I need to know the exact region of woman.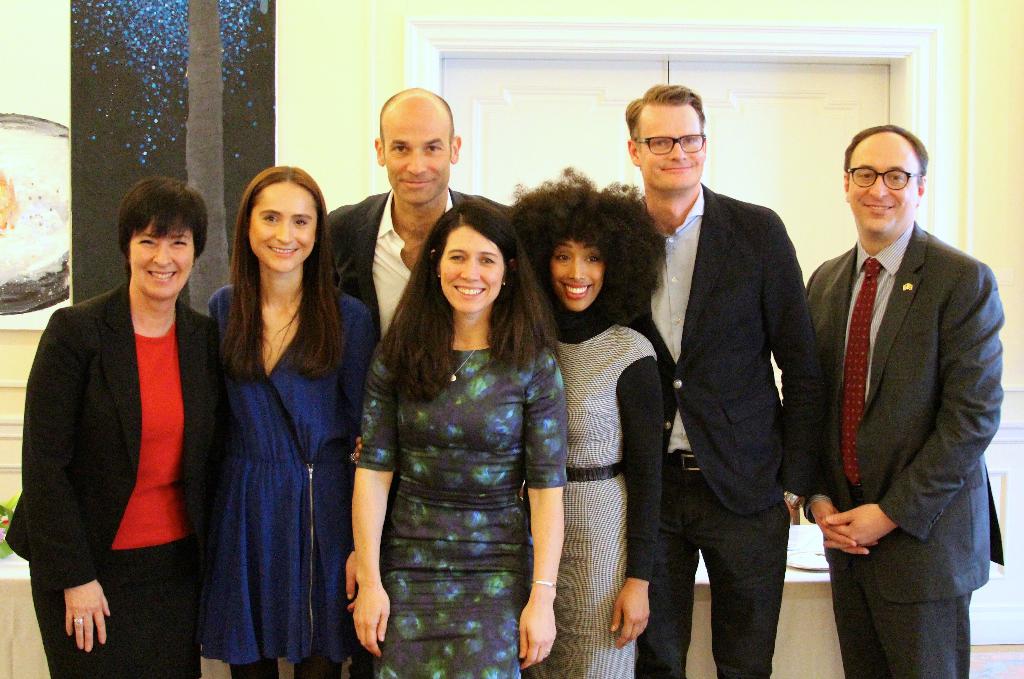
Region: l=194, t=165, r=379, b=678.
